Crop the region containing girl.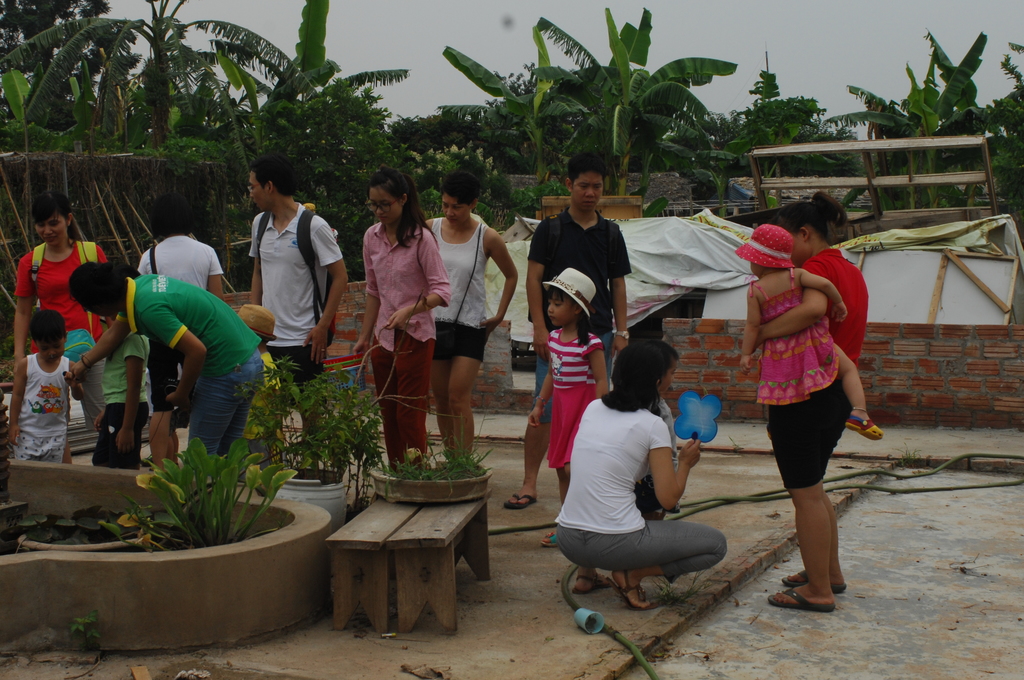
Crop region: 737,194,869,613.
